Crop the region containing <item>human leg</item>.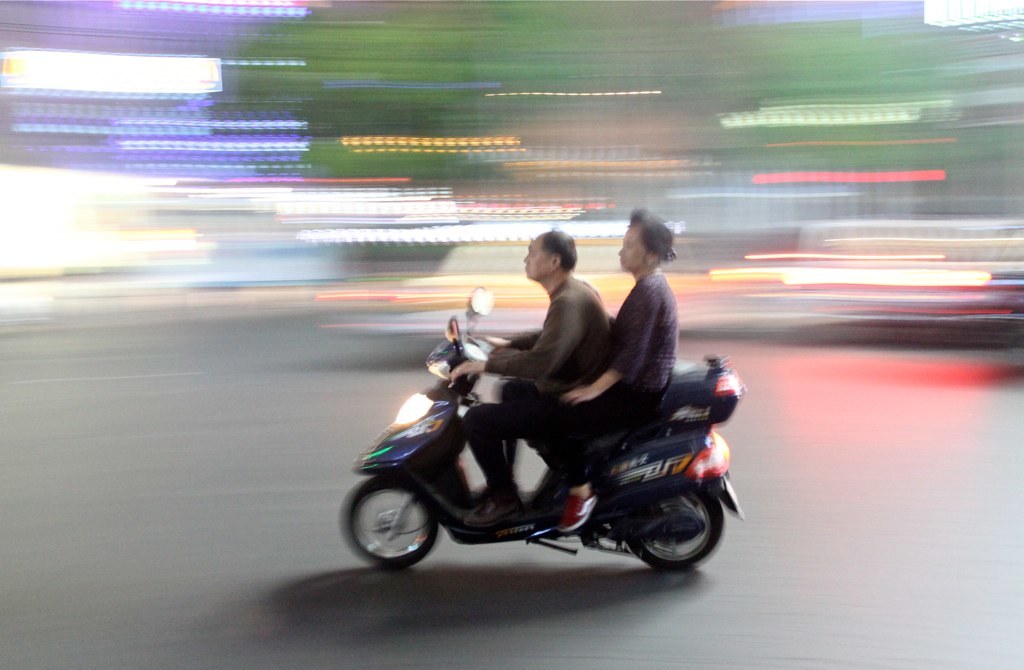
Crop region: {"x1": 460, "y1": 392, "x2": 582, "y2": 520}.
